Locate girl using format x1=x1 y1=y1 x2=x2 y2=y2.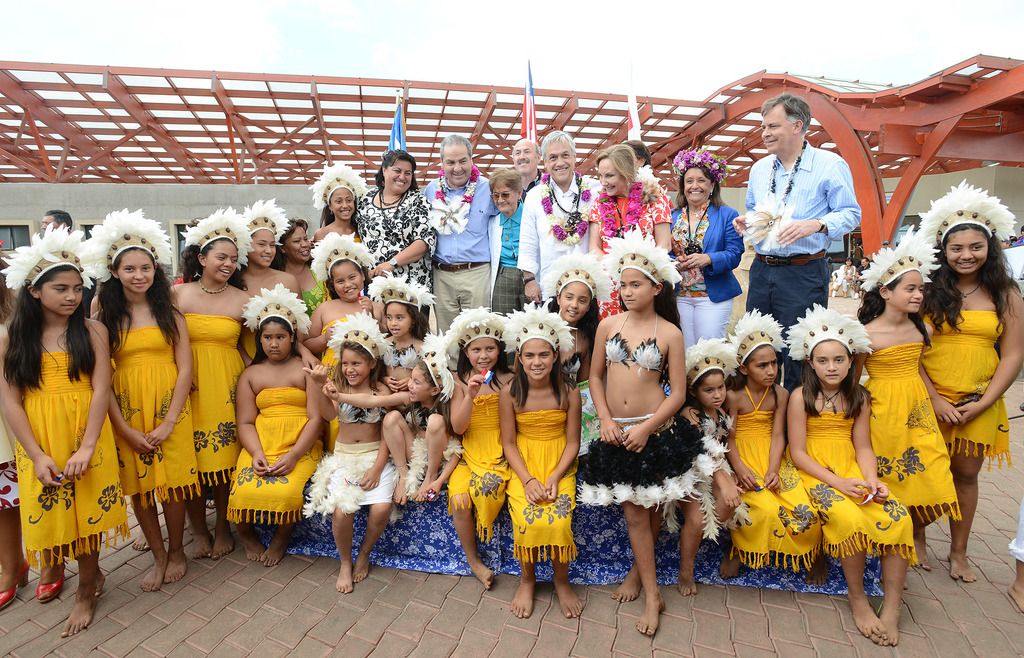
x1=564 y1=225 x2=734 y2=634.
